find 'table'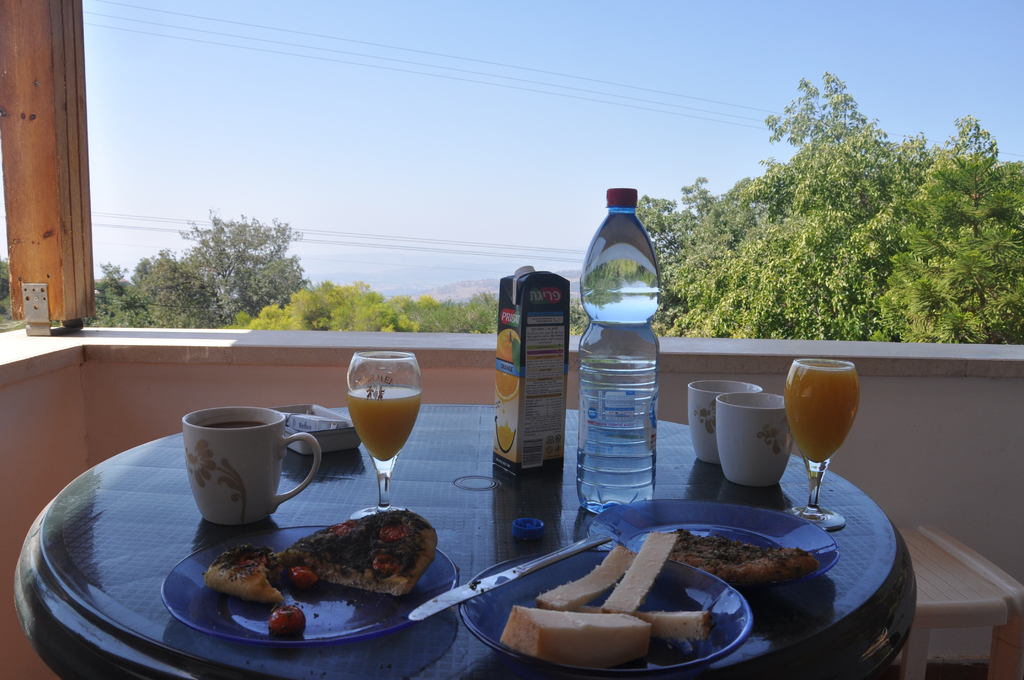
{"x1": 13, "y1": 393, "x2": 916, "y2": 679}
